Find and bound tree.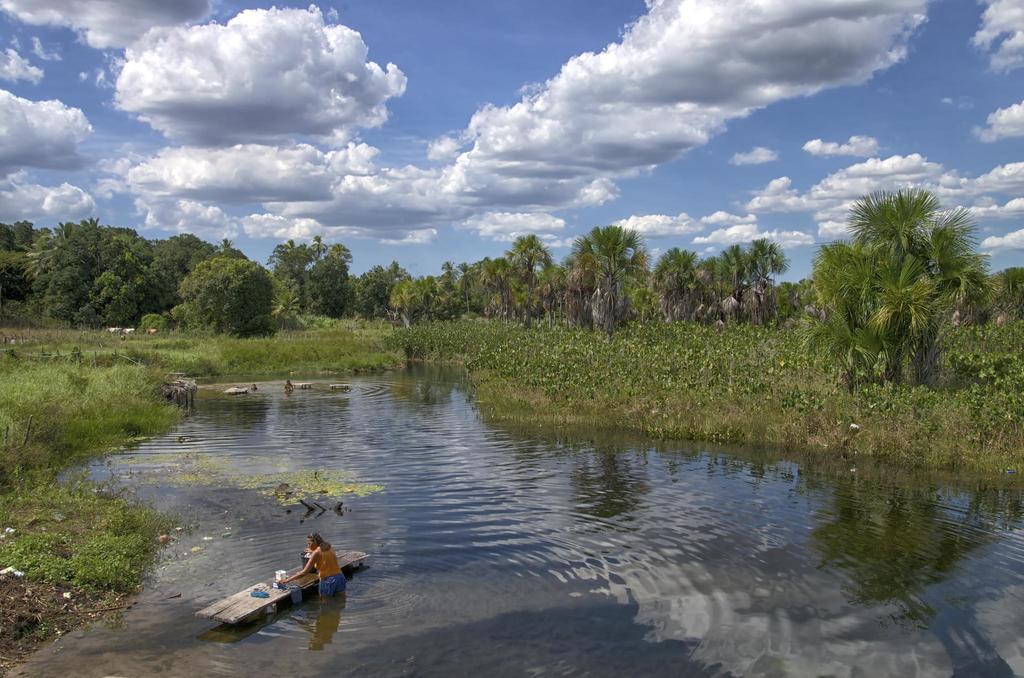
Bound: [left=991, top=265, right=1023, bottom=320].
